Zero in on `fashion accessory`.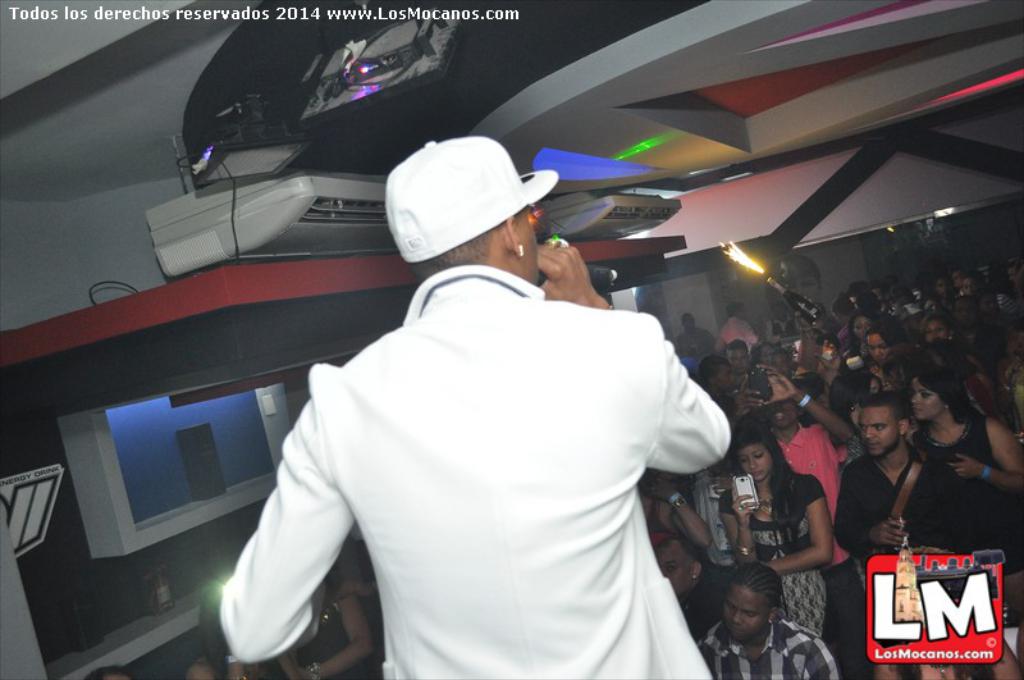
Zeroed in: bbox=(303, 657, 324, 679).
